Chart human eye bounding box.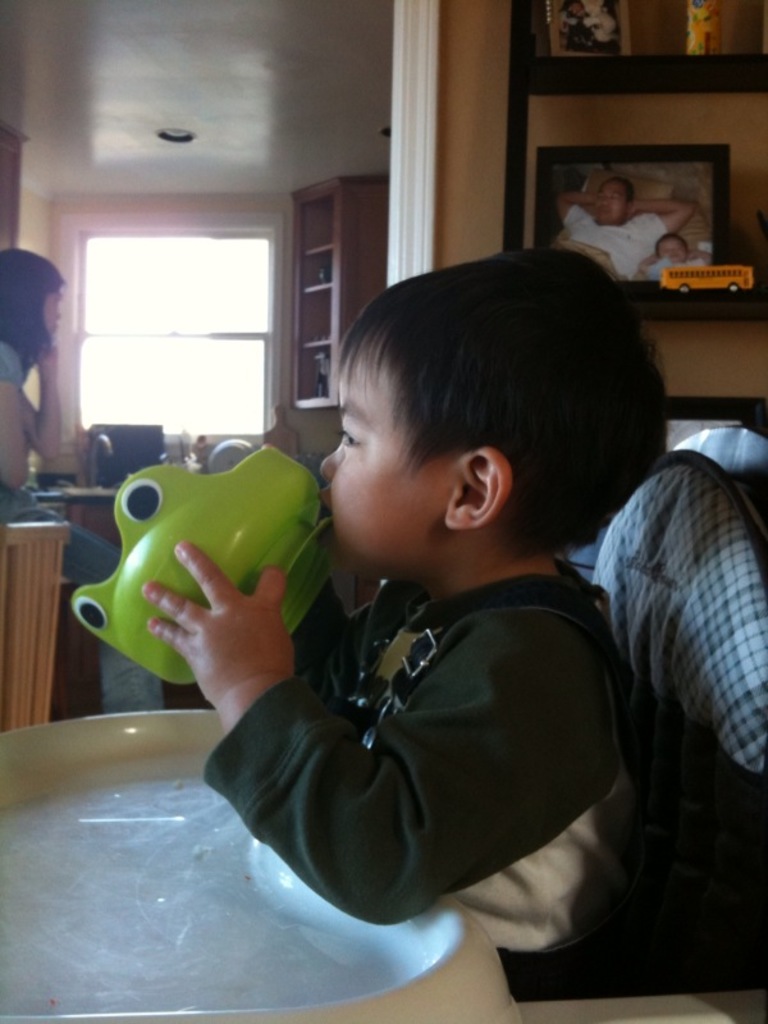
Charted: <region>335, 421, 365, 447</region>.
